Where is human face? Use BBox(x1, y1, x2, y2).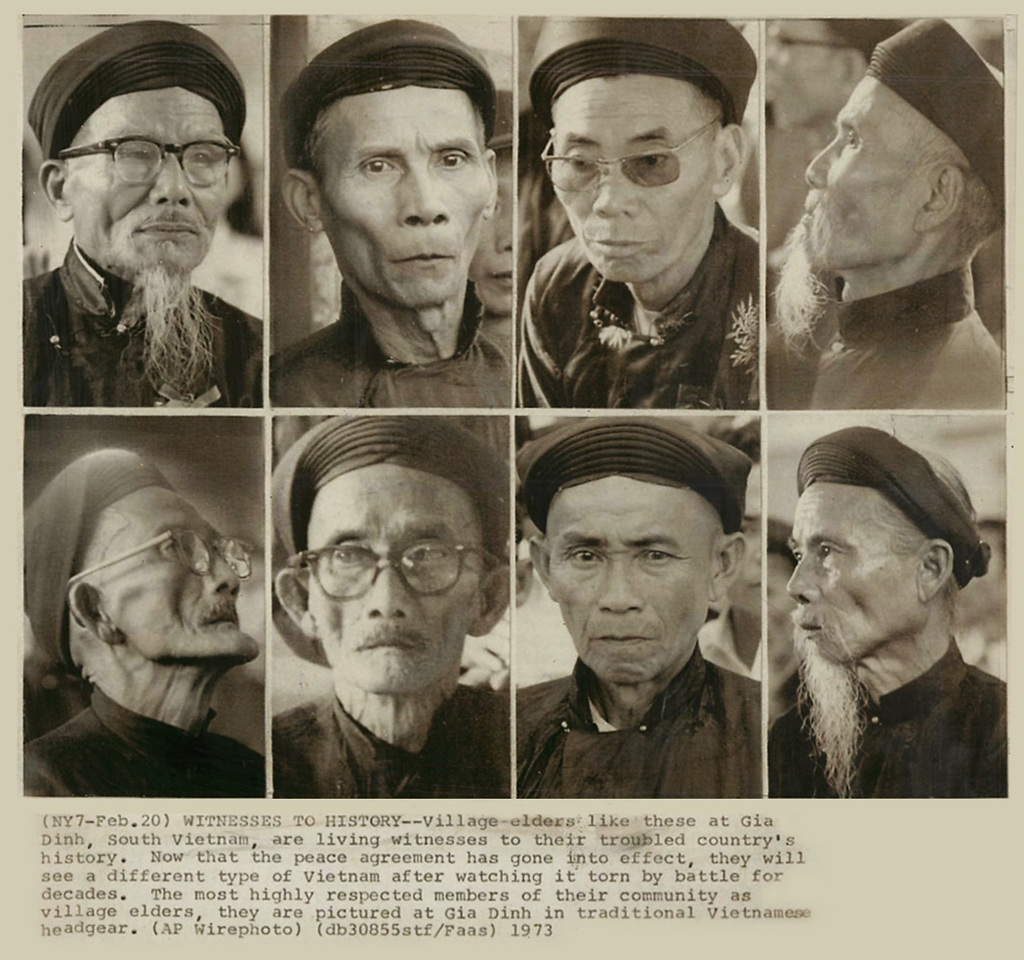
BBox(546, 494, 721, 692).
